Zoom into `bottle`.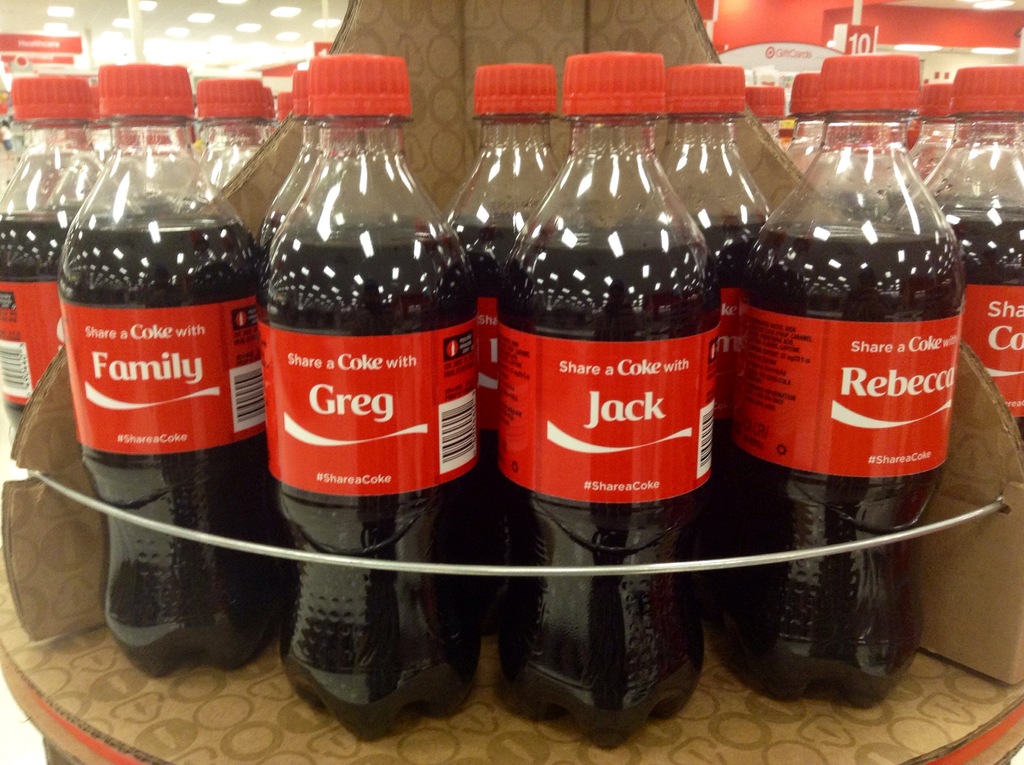
Zoom target: 656, 65, 773, 430.
